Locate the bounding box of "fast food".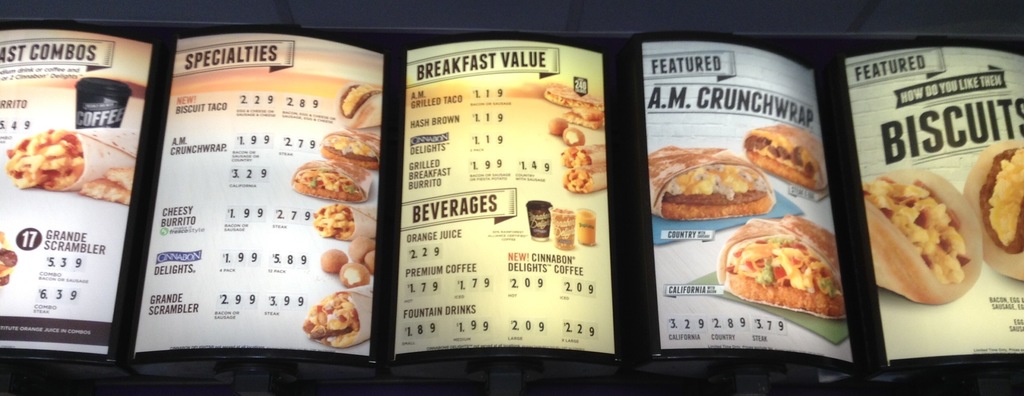
Bounding box: pyautogui.locateOnScreen(884, 151, 982, 303).
